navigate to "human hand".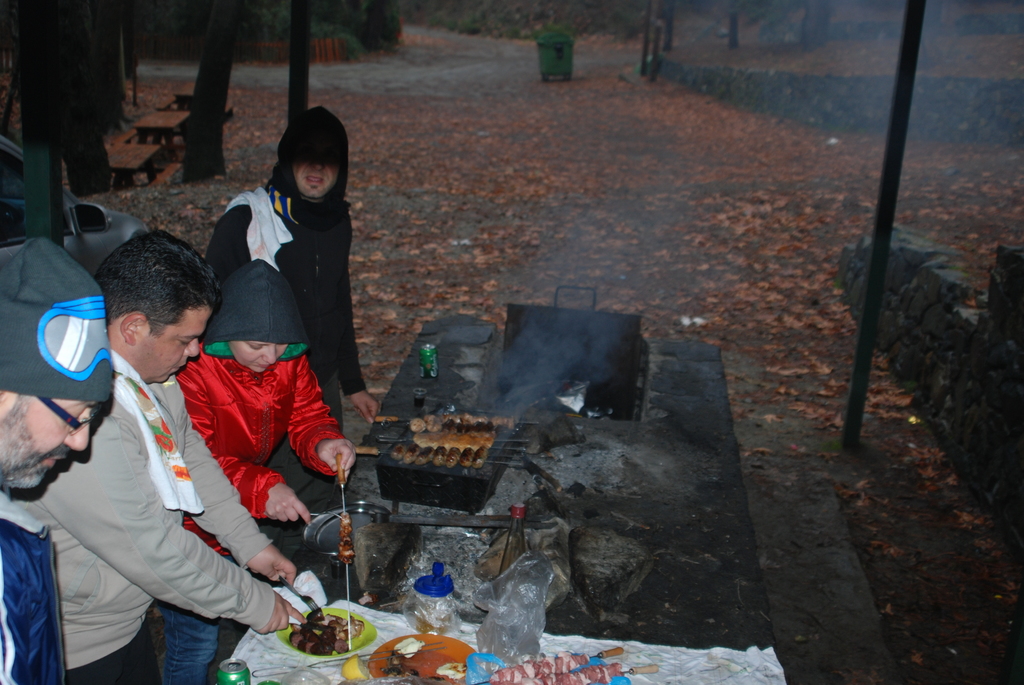
Navigation target: 321, 437, 360, 484.
